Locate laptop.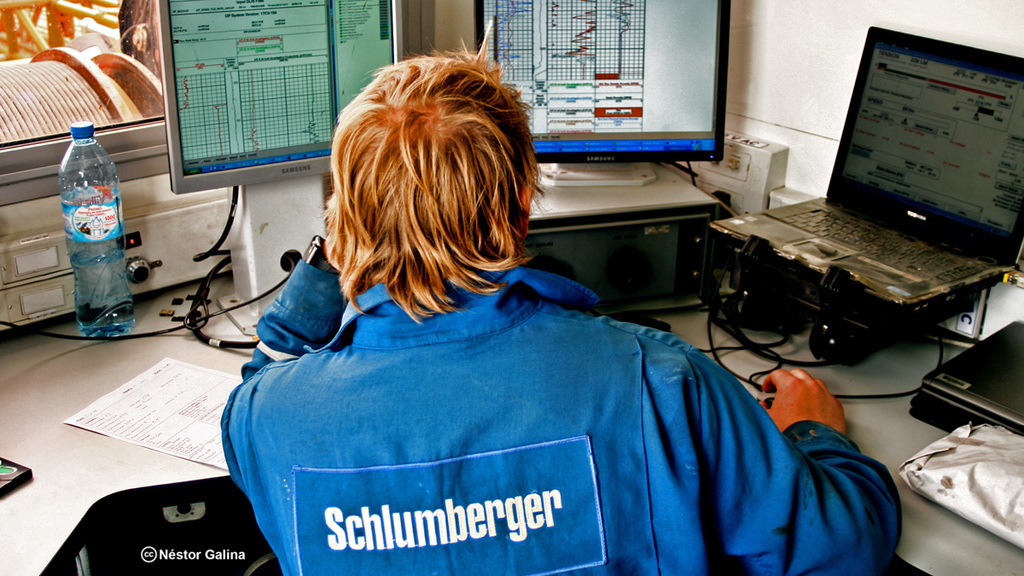
Bounding box: detection(719, 32, 1018, 345).
